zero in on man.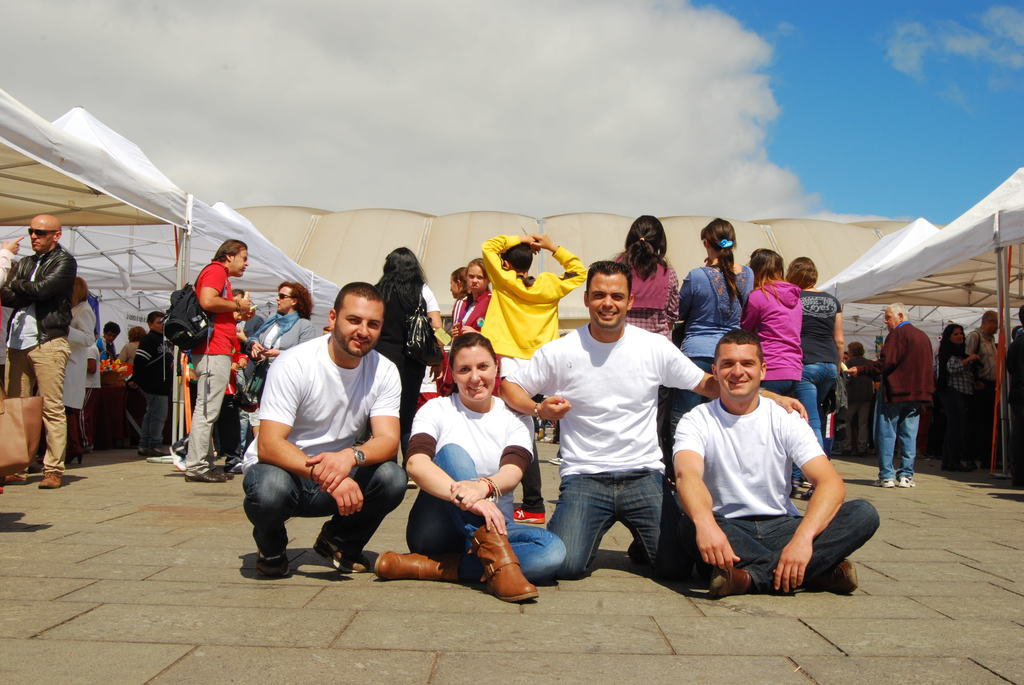
Zeroed in: region(234, 313, 268, 336).
